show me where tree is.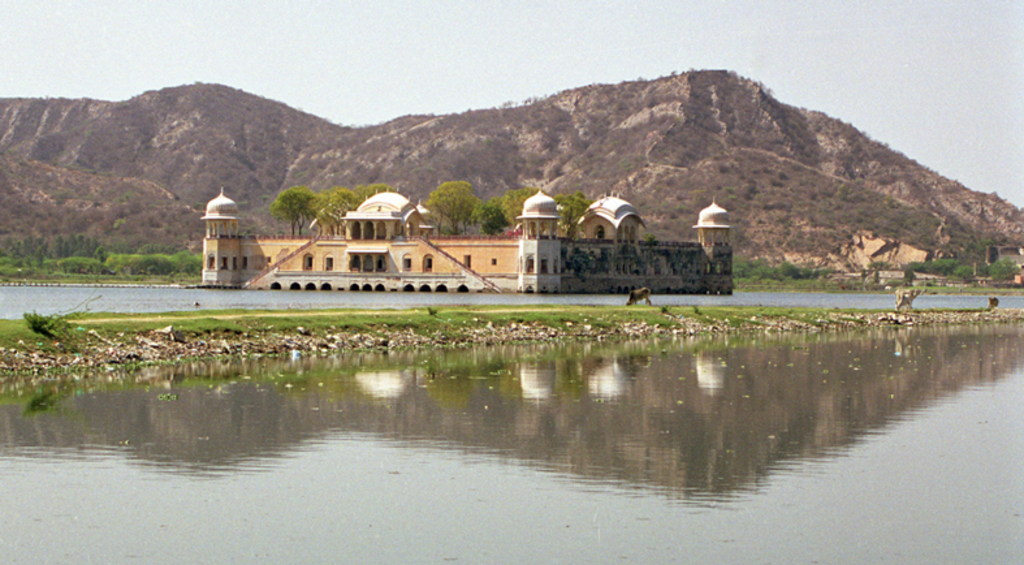
tree is at x1=504 y1=185 x2=541 y2=223.
